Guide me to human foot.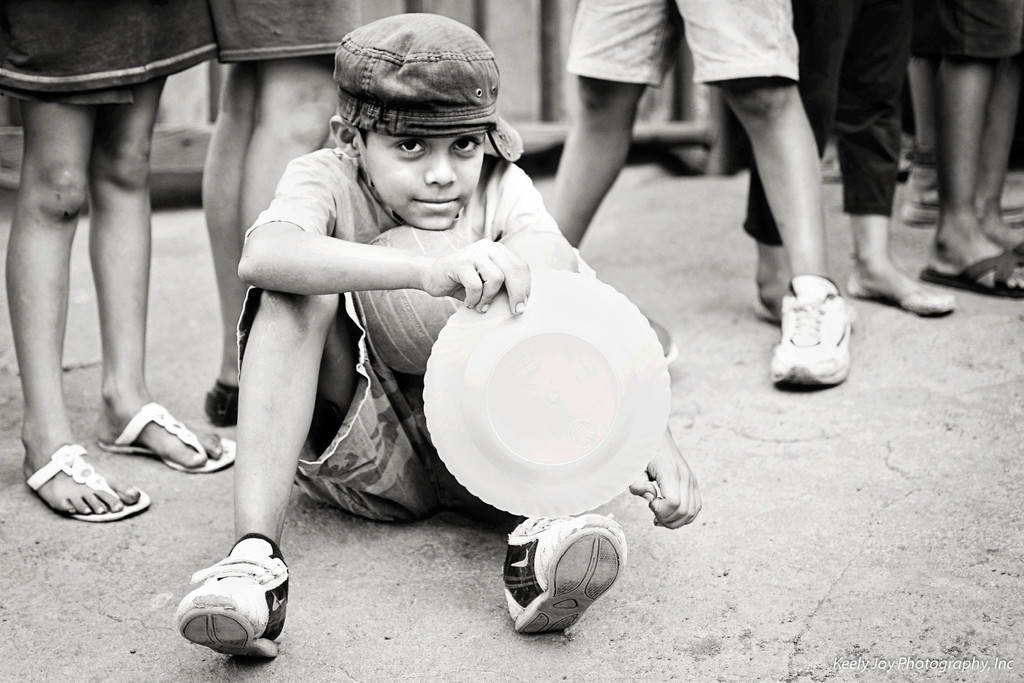
Guidance: [left=202, top=361, right=245, bottom=429].
